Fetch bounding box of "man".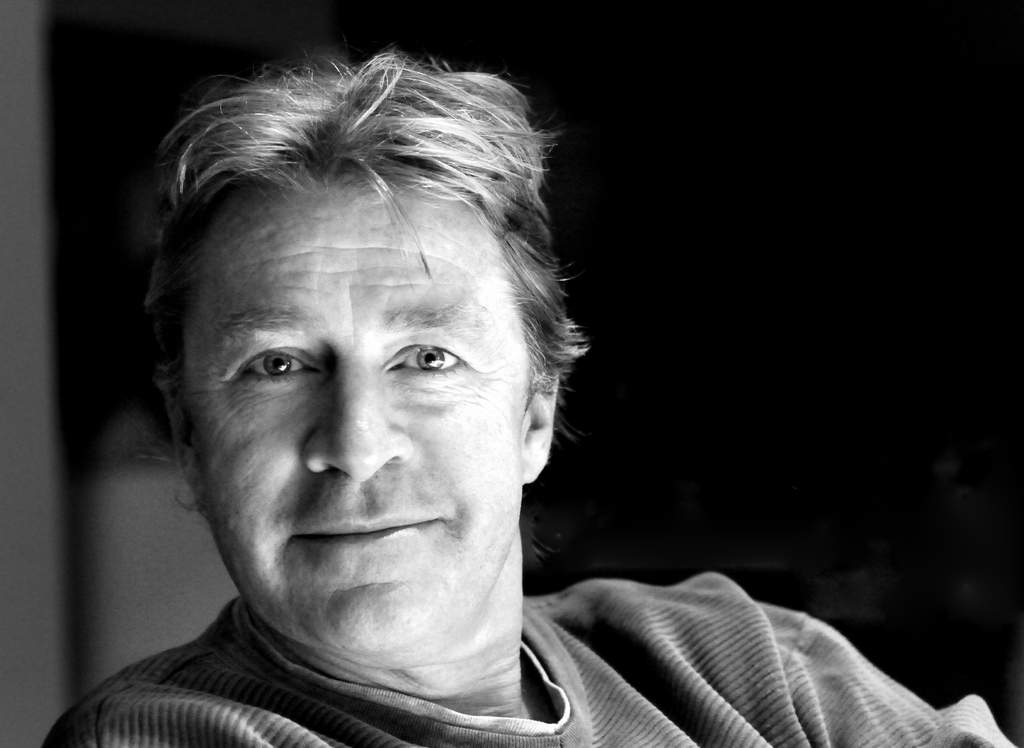
Bbox: {"left": 41, "top": 47, "right": 1022, "bottom": 747}.
